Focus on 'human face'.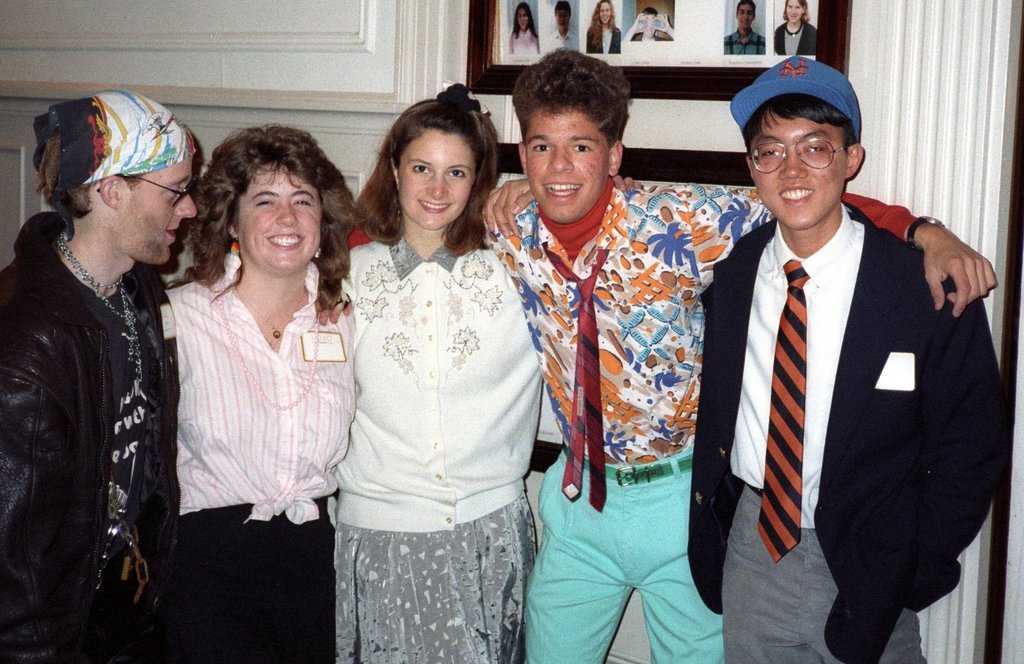
Focused at {"x1": 396, "y1": 129, "x2": 476, "y2": 230}.
